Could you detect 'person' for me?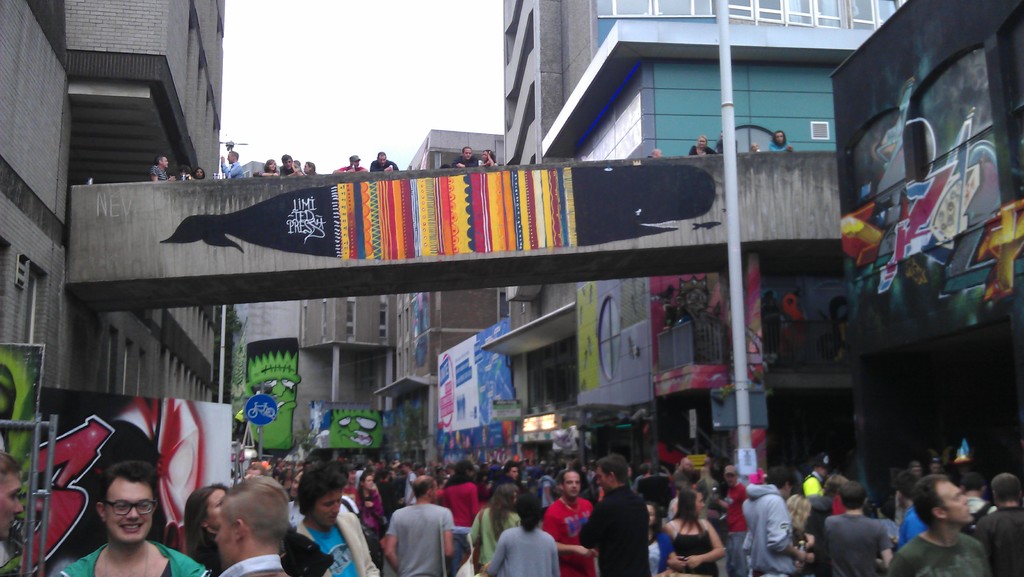
Detection result: {"x1": 253, "y1": 158, "x2": 282, "y2": 175}.
